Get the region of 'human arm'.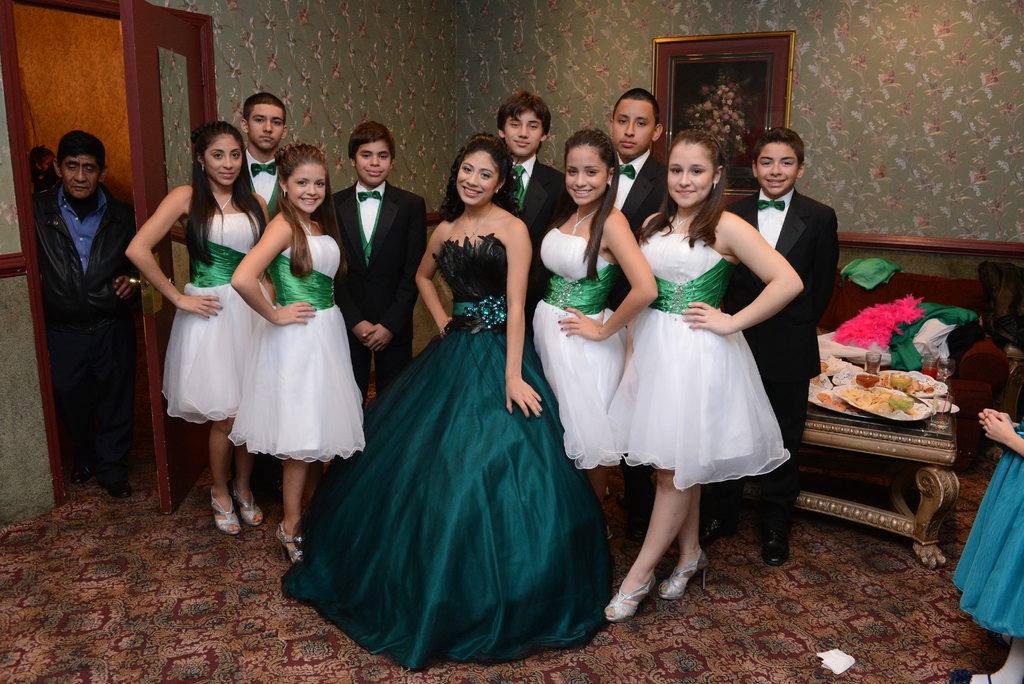
676 200 802 339.
